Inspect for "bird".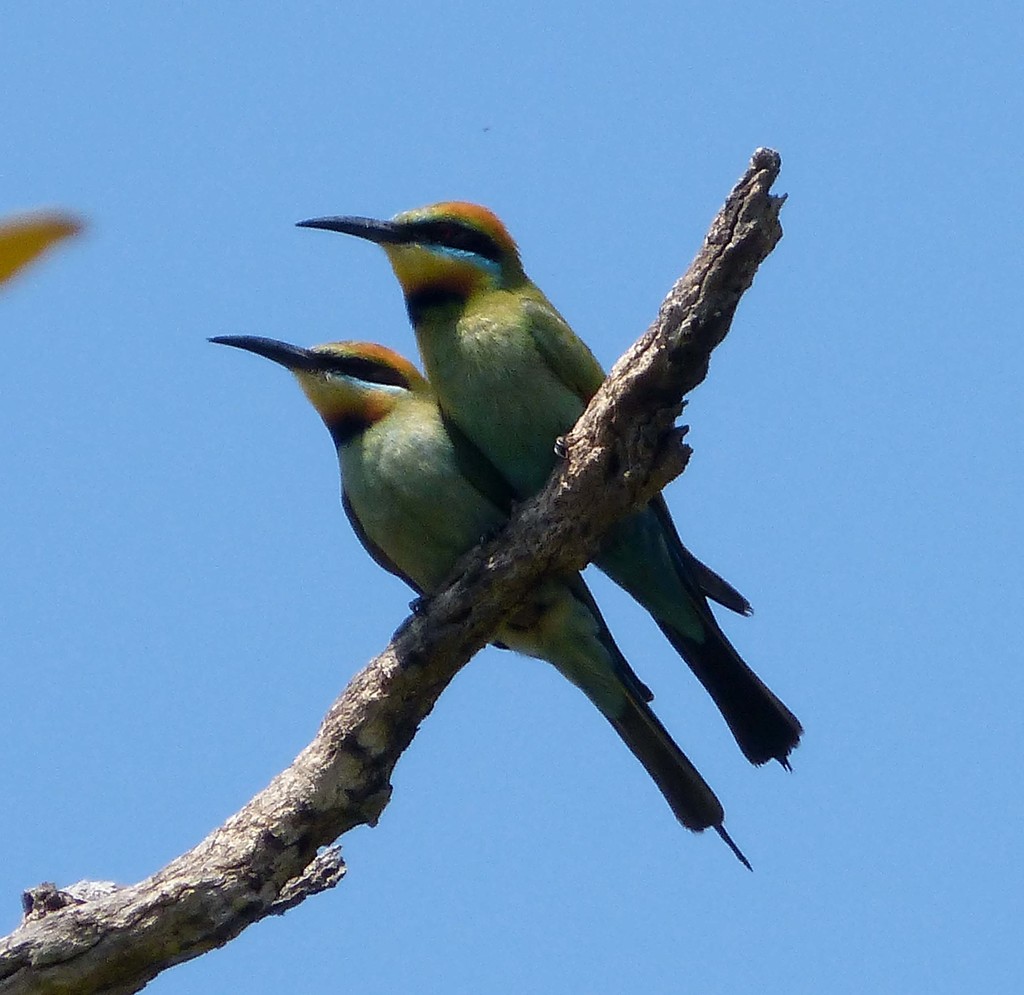
Inspection: 202/334/755/871.
